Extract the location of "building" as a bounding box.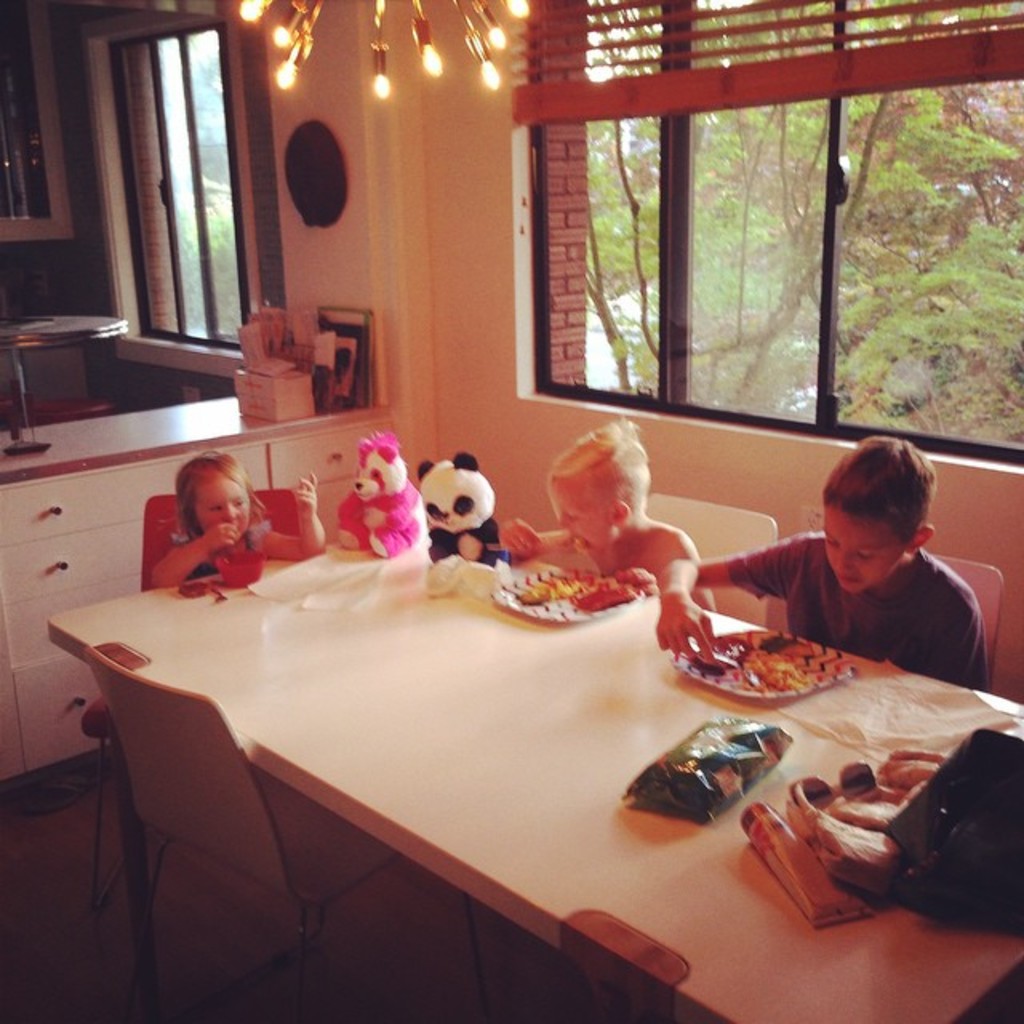
bbox=(3, 2, 1022, 1022).
